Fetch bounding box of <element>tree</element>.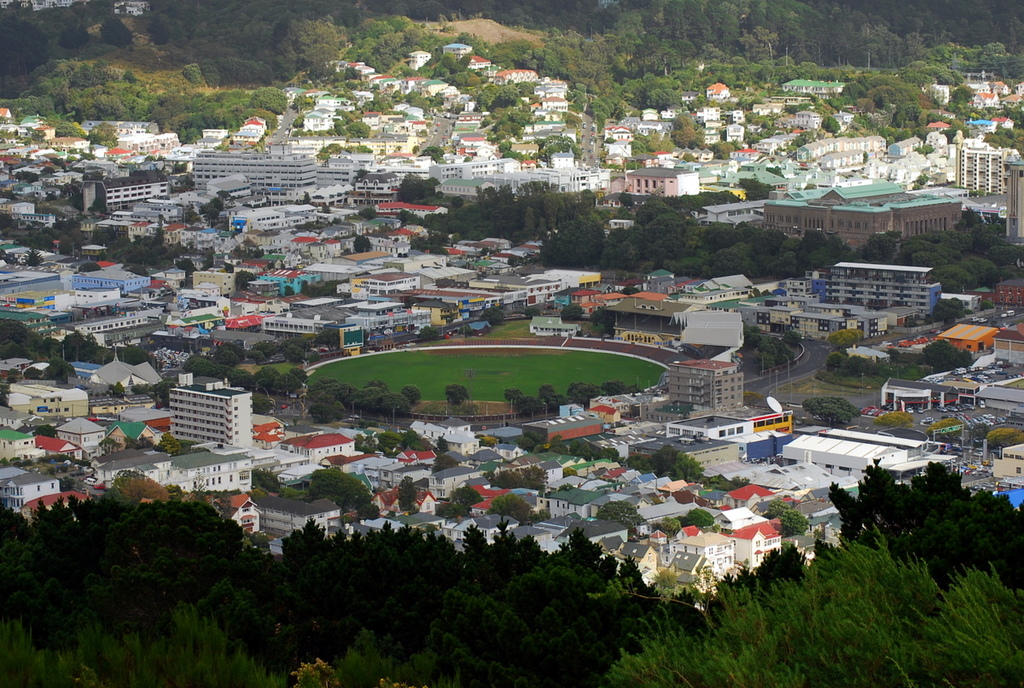
Bbox: <region>573, 387, 602, 407</region>.
